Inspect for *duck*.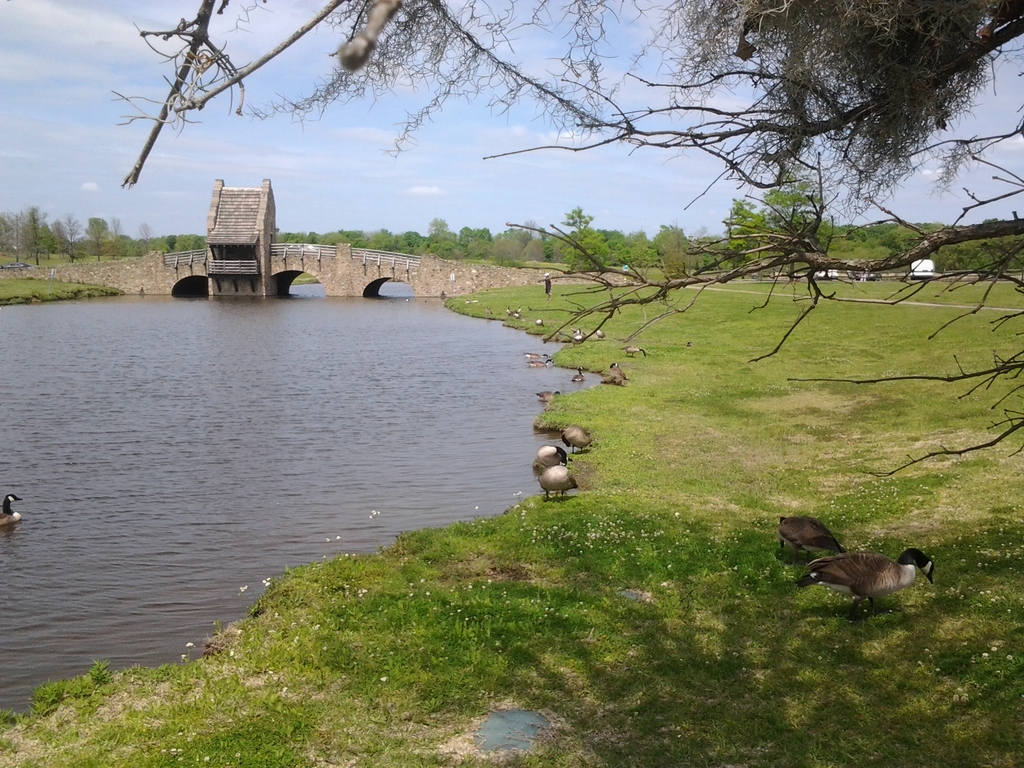
Inspection: select_region(538, 468, 583, 499).
